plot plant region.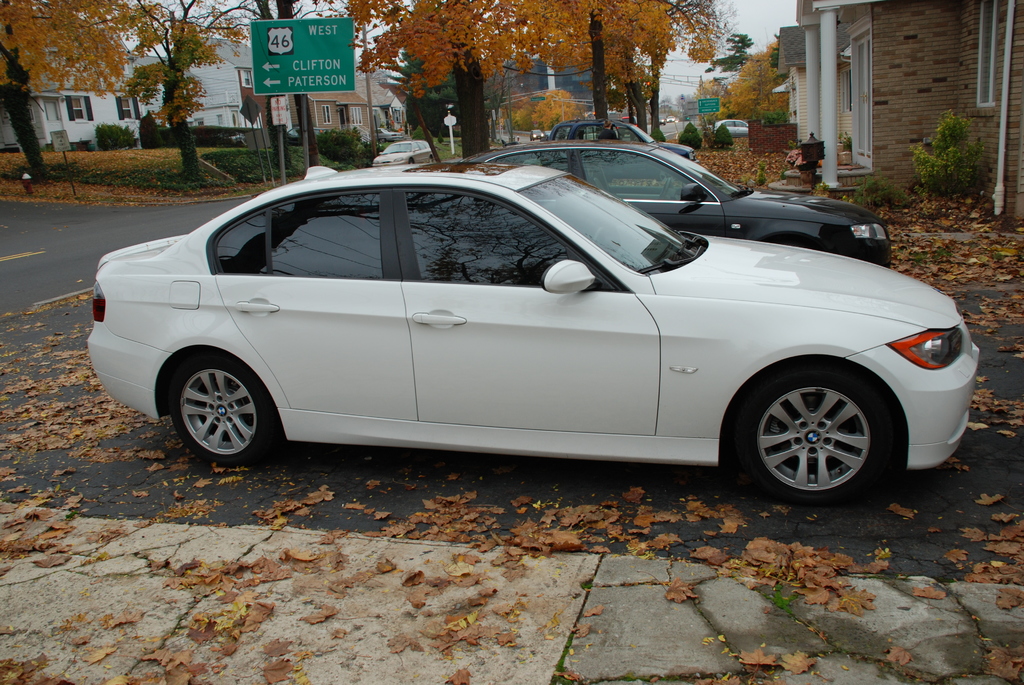
Plotted at locate(918, 90, 995, 201).
